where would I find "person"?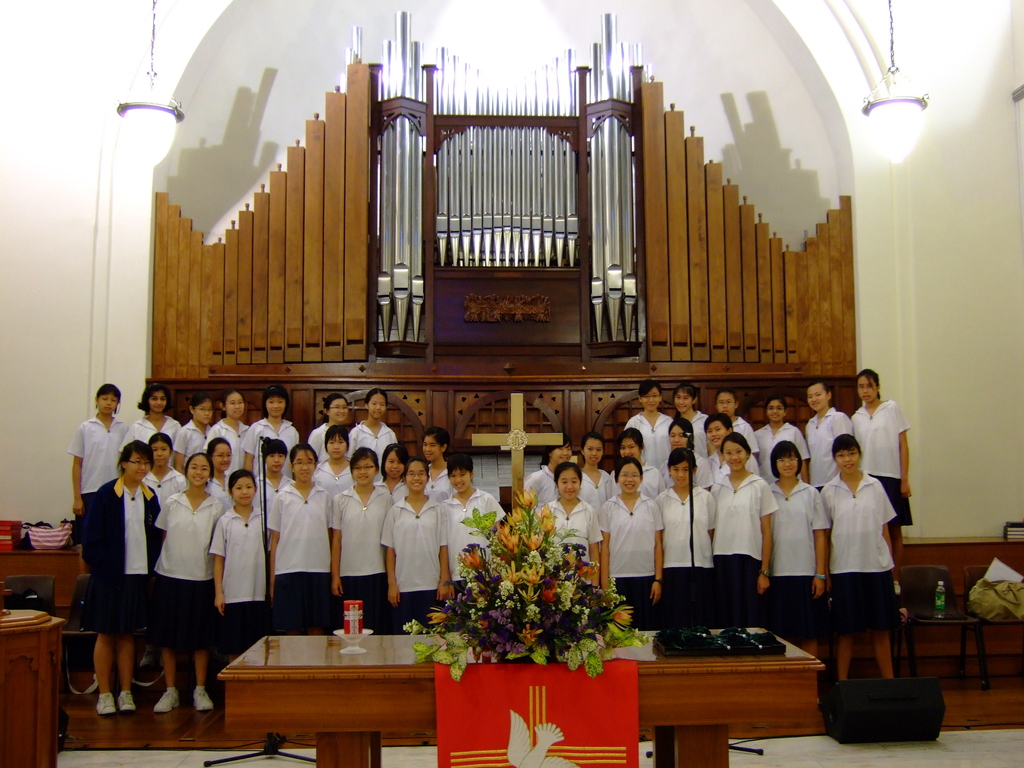
At <box>351,385,401,485</box>.
